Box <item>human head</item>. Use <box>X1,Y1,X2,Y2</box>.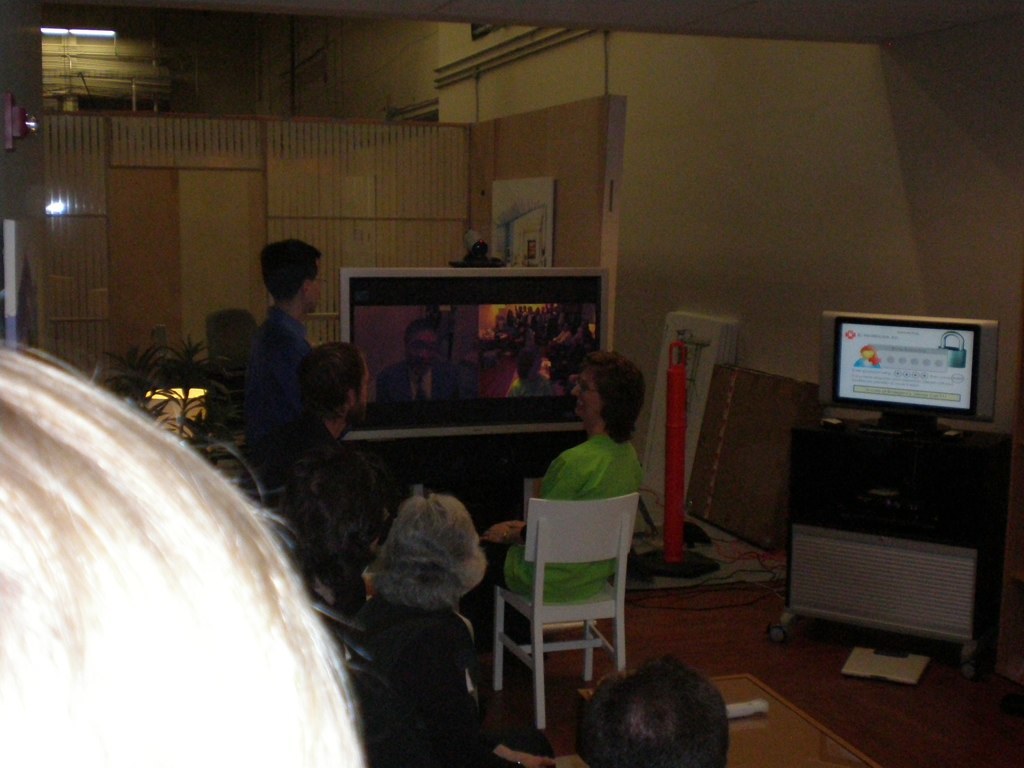
<box>371,494,485,603</box>.
